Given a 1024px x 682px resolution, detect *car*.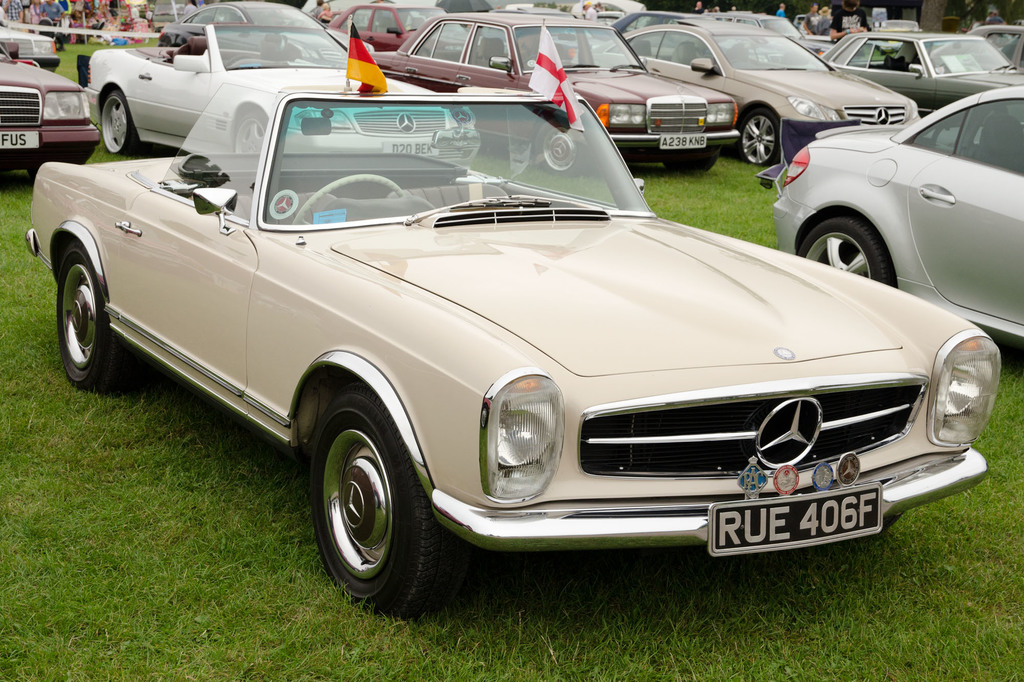
region(157, 1, 376, 49).
